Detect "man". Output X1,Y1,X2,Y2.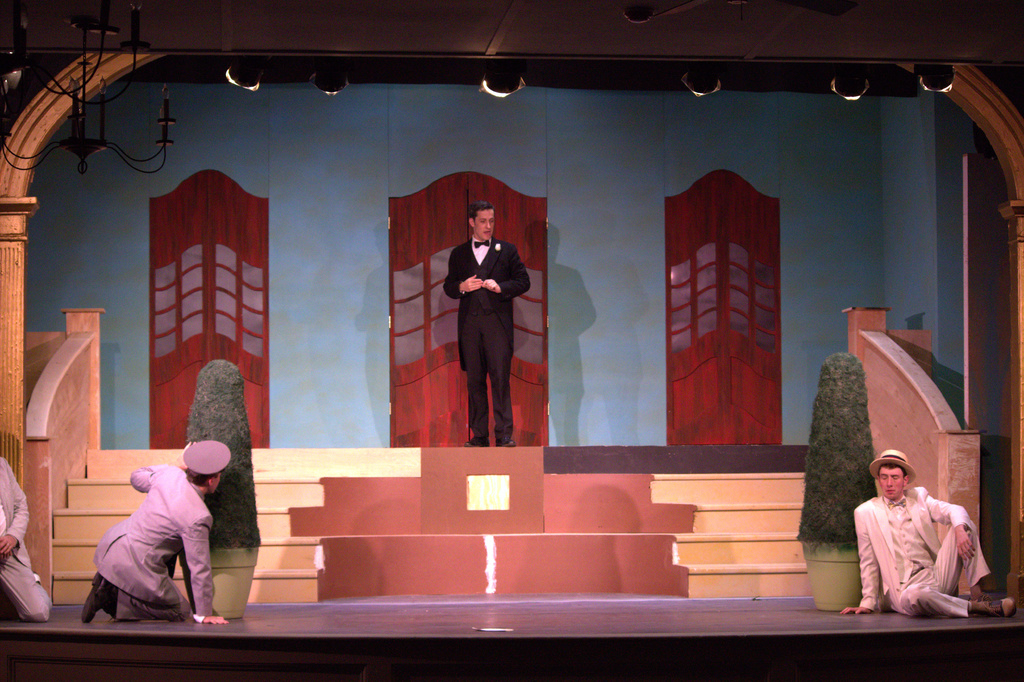
443,202,534,448.
